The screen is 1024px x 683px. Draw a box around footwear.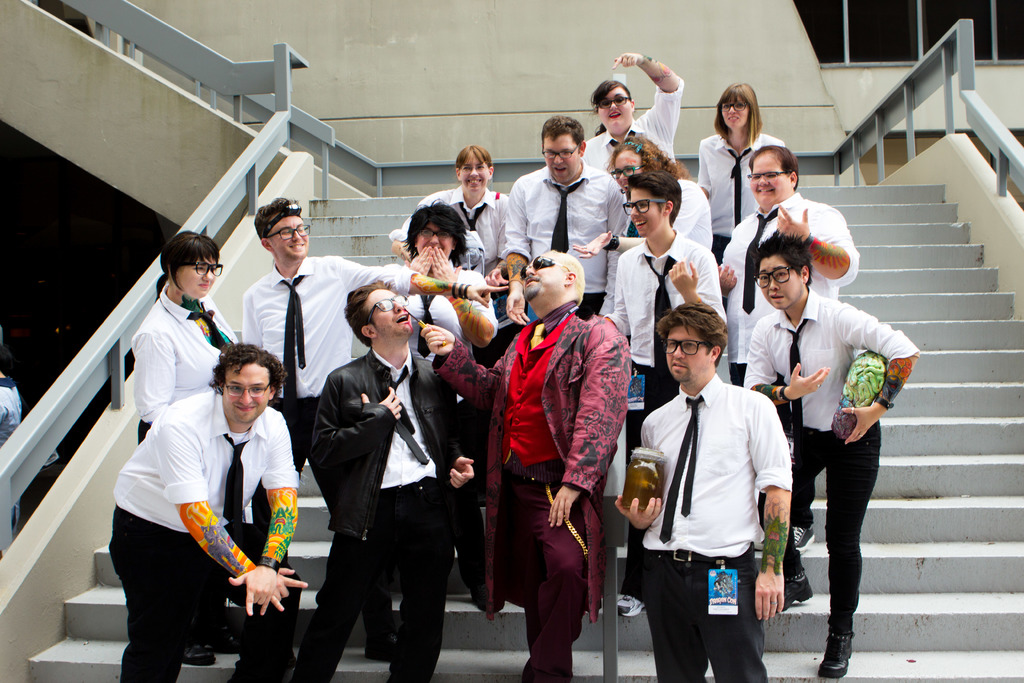
box(783, 575, 813, 614).
